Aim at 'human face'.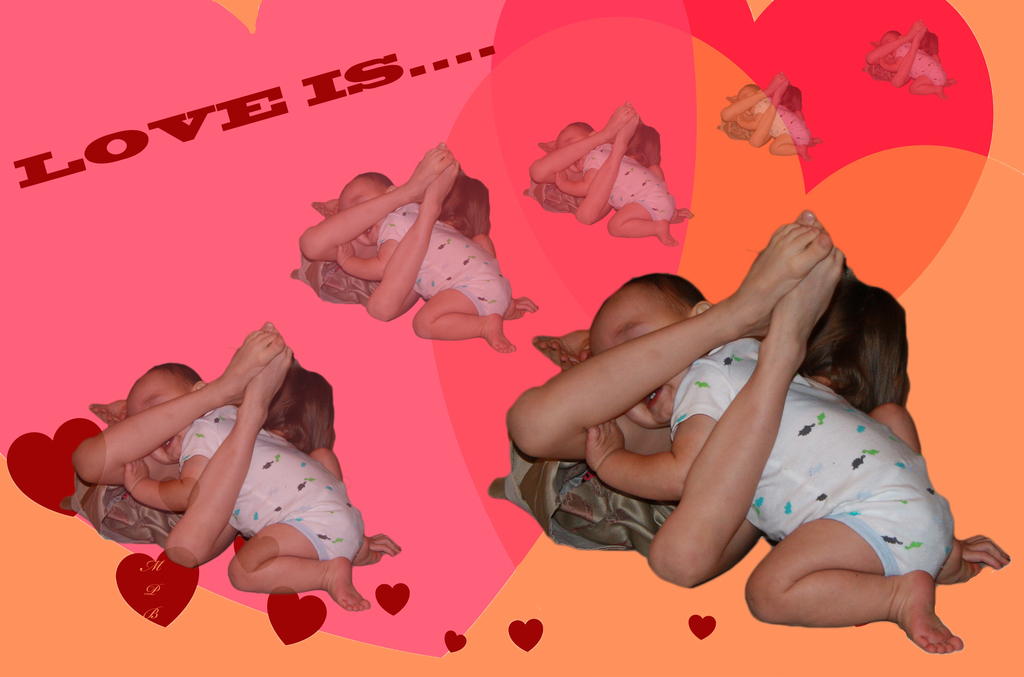
Aimed at locate(590, 312, 683, 430).
